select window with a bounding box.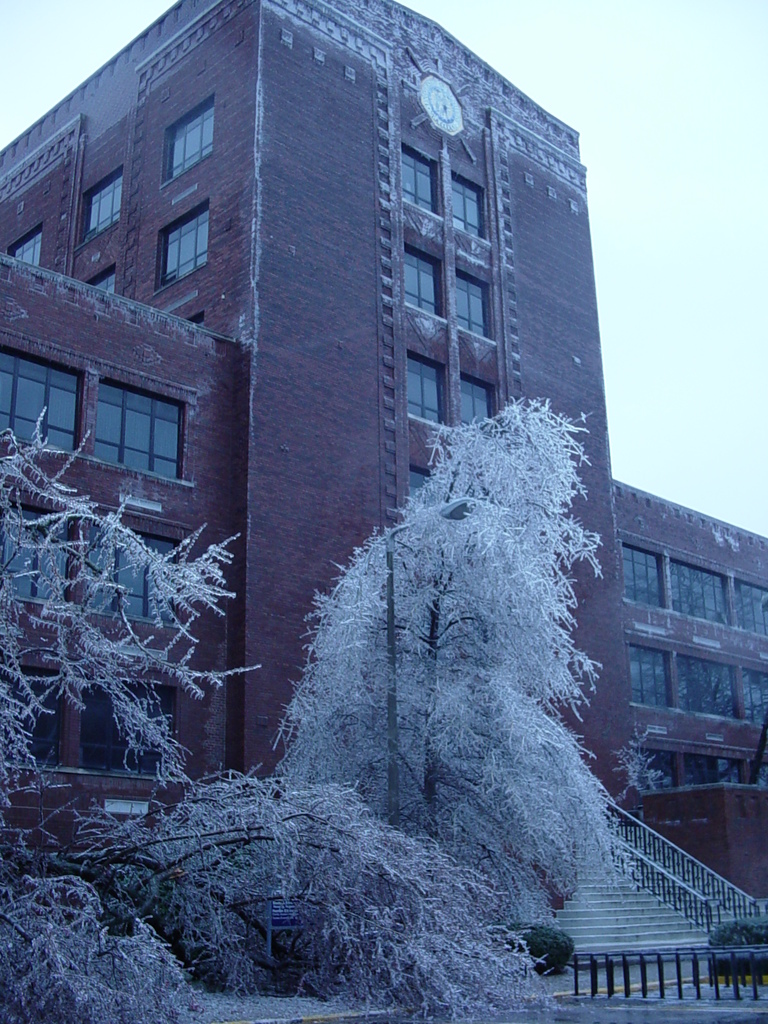
(76, 168, 123, 247).
